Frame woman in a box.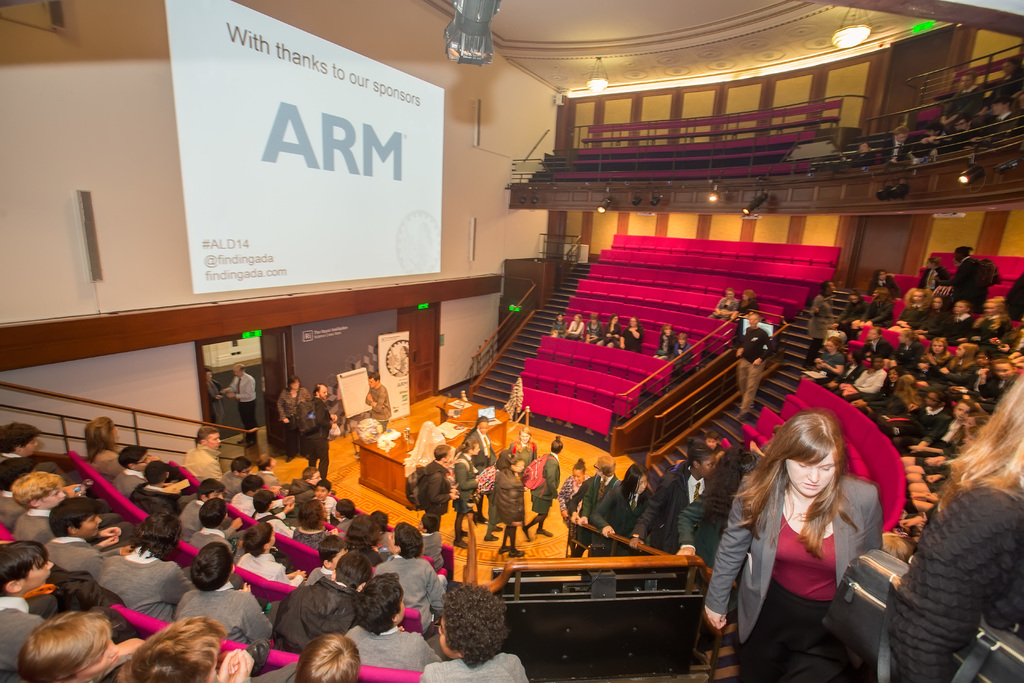
locate(341, 514, 381, 573).
